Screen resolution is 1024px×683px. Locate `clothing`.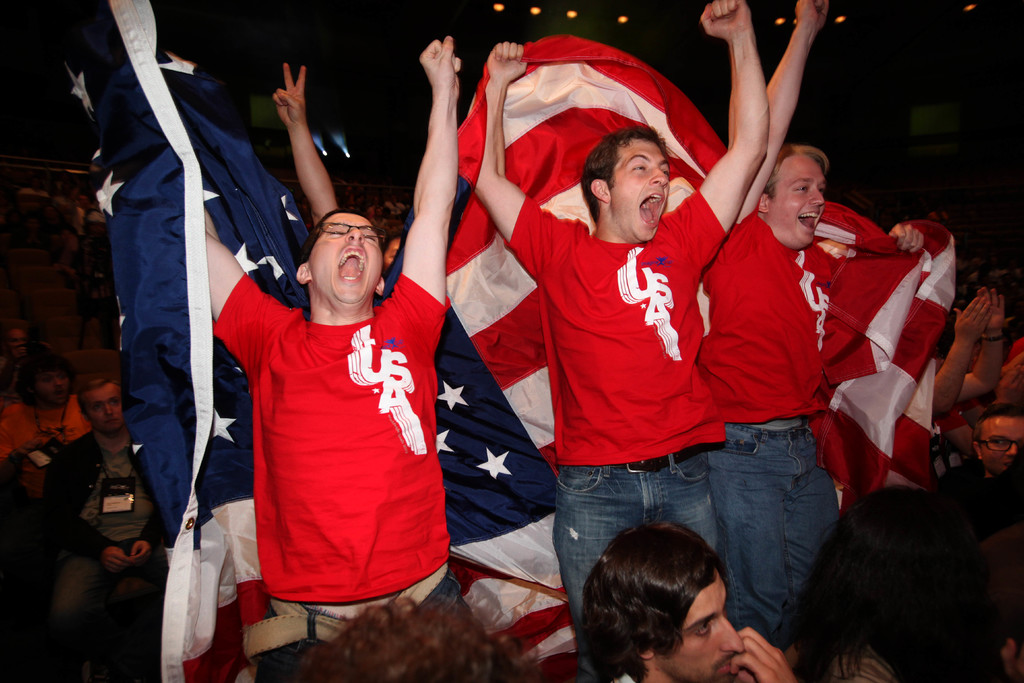
box=[499, 188, 735, 661].
